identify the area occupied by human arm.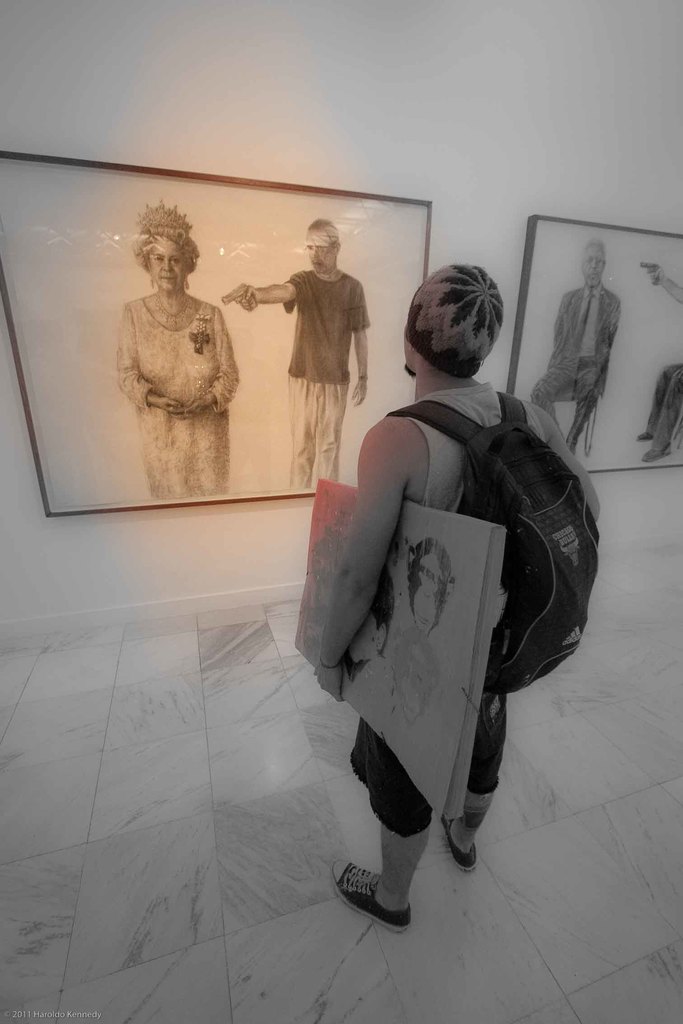
Area: {"x1": 647, "y1": 265, "x2": 682, "y2": 305}.
